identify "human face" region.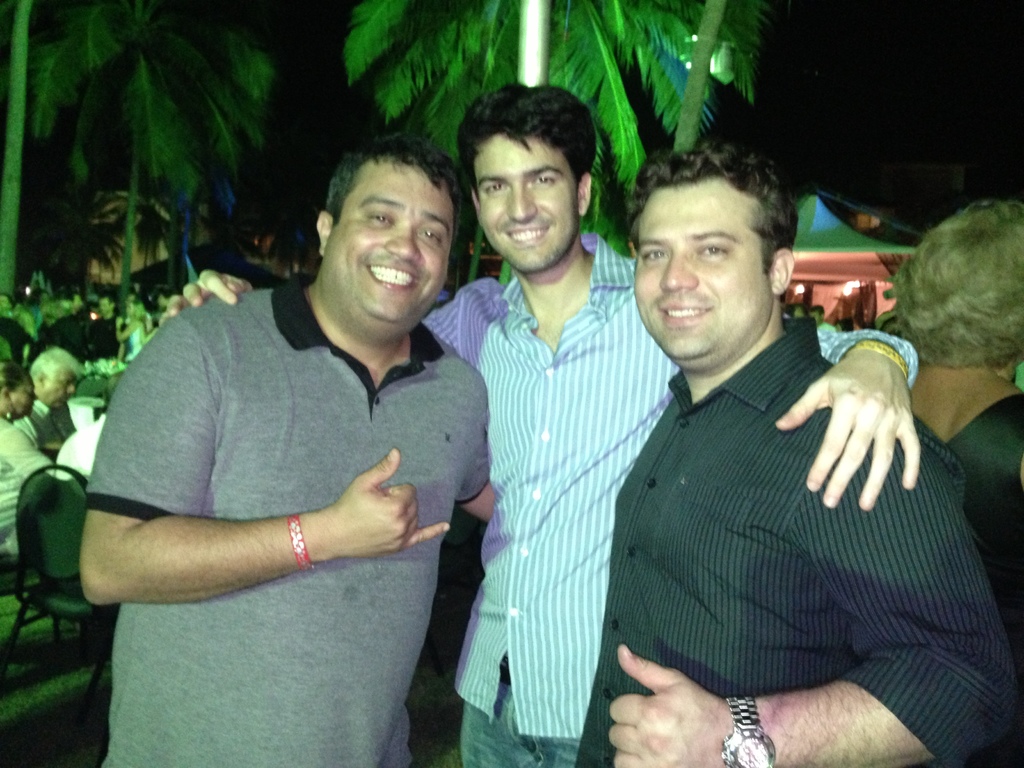
Region: bbox=(635, 186, 767, 359).
